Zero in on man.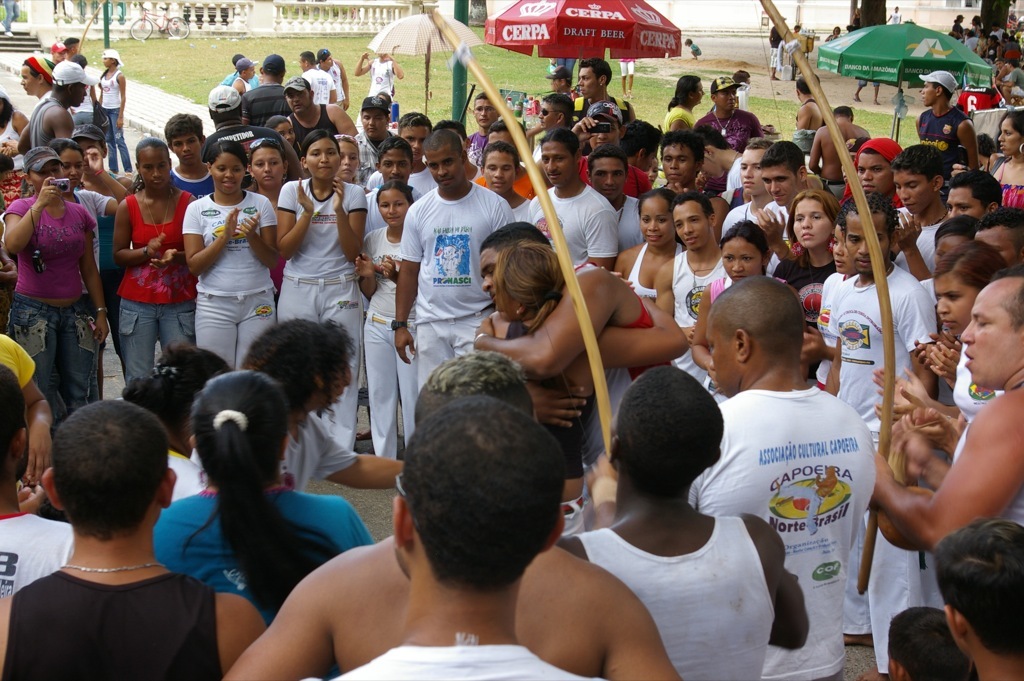
Zeroed in: pyautogui.locateOnScreen(653, 193, 742, 378).
